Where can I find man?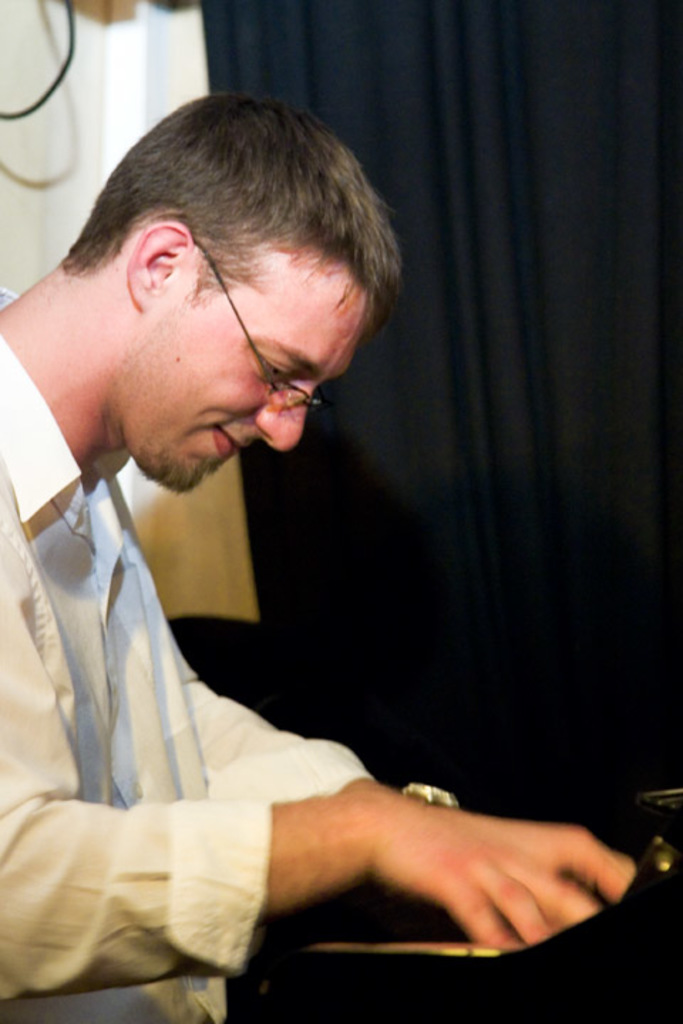
You can find it at rect(0, 87, 646, 1023).
